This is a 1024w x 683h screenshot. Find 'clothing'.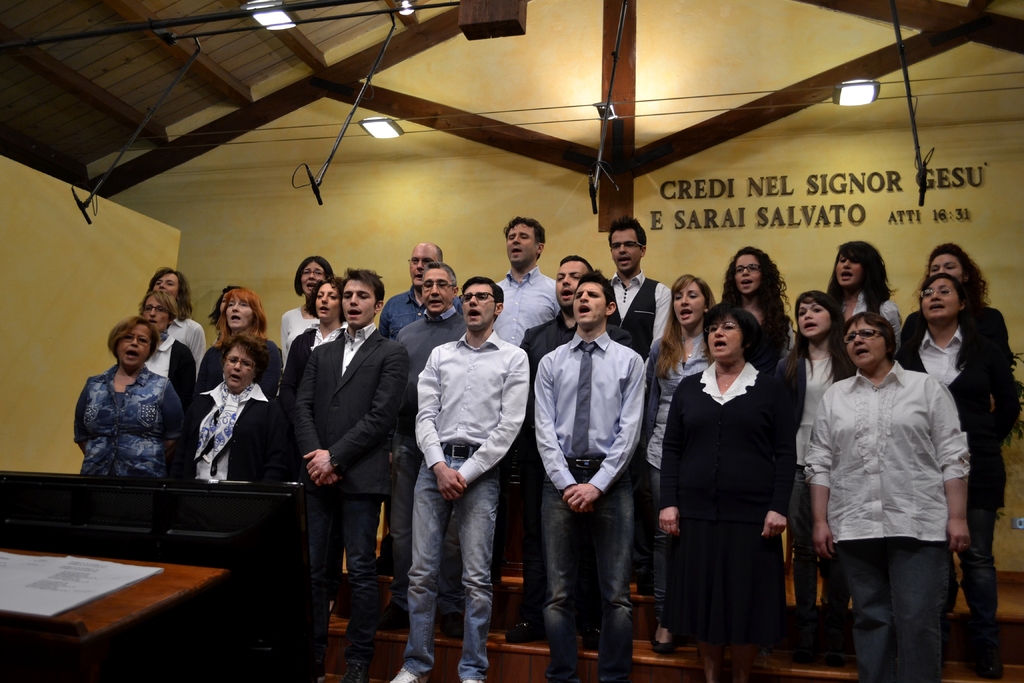
Bounding box: bbox=[290, 320, 408, 655].
